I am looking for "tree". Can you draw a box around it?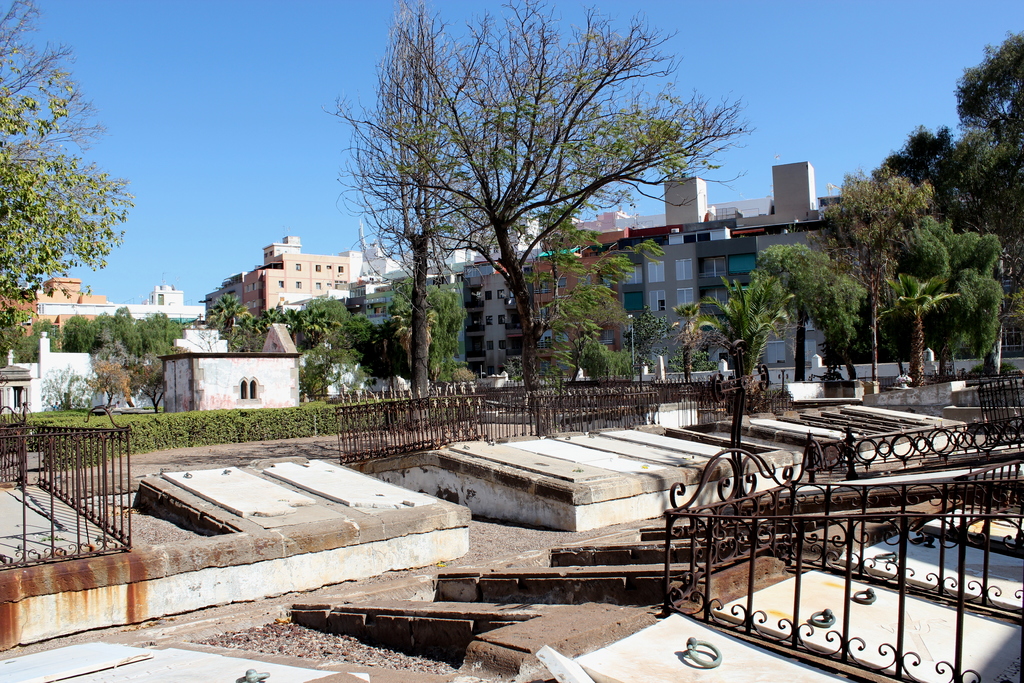
Sure, the bounding box is {"x1": 0, "y1": 0, "x2": 138, "y2": 411}.
